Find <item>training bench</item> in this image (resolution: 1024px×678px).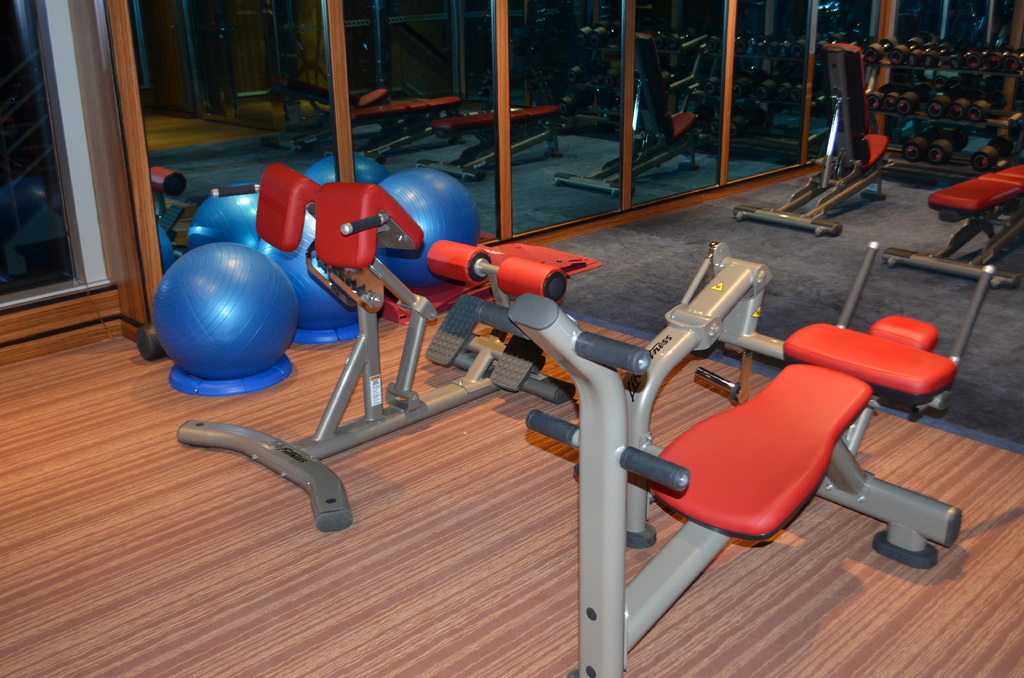
177/163/604/533.
